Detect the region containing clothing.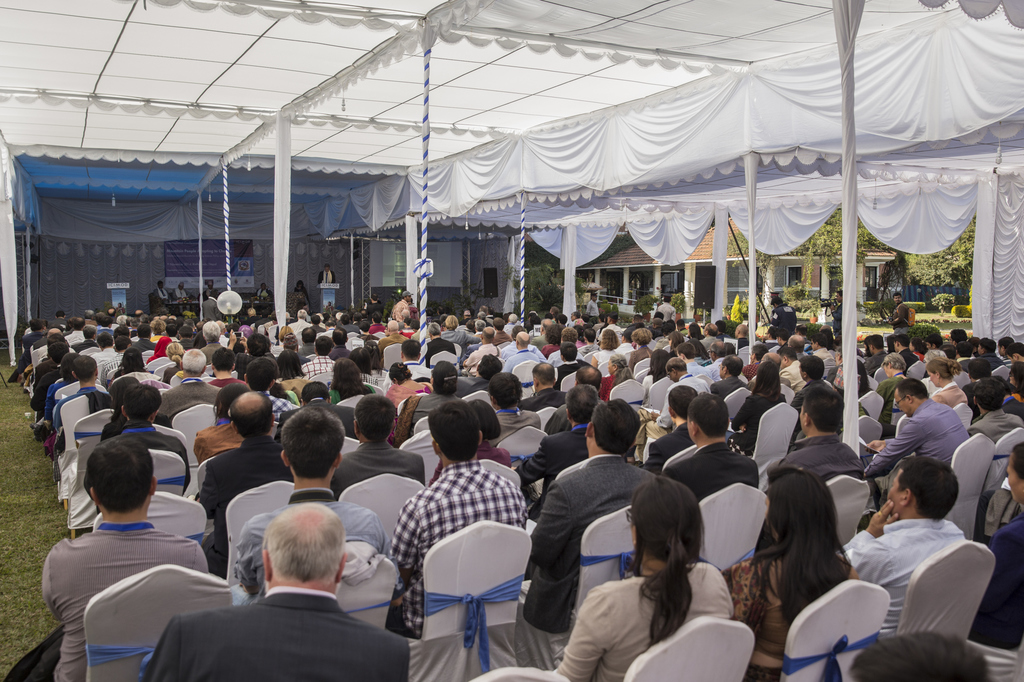
x1=38 y1=338 x2=79 y2=399.
